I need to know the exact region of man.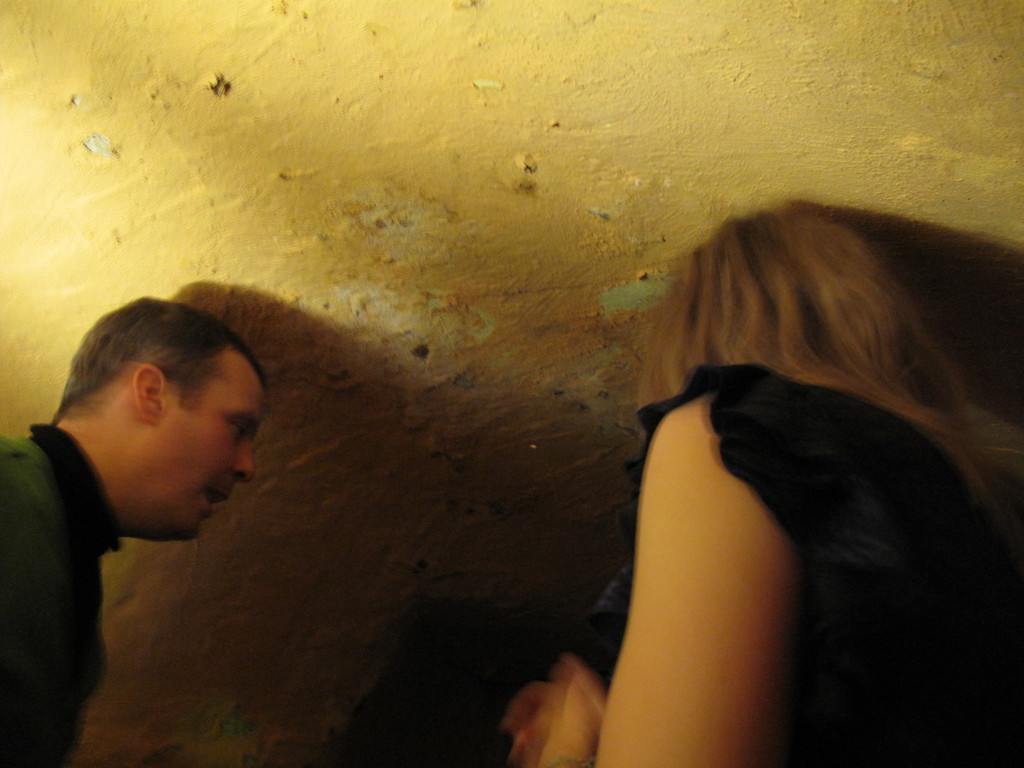
Region: bbox=(0, 312, 333, 719).
